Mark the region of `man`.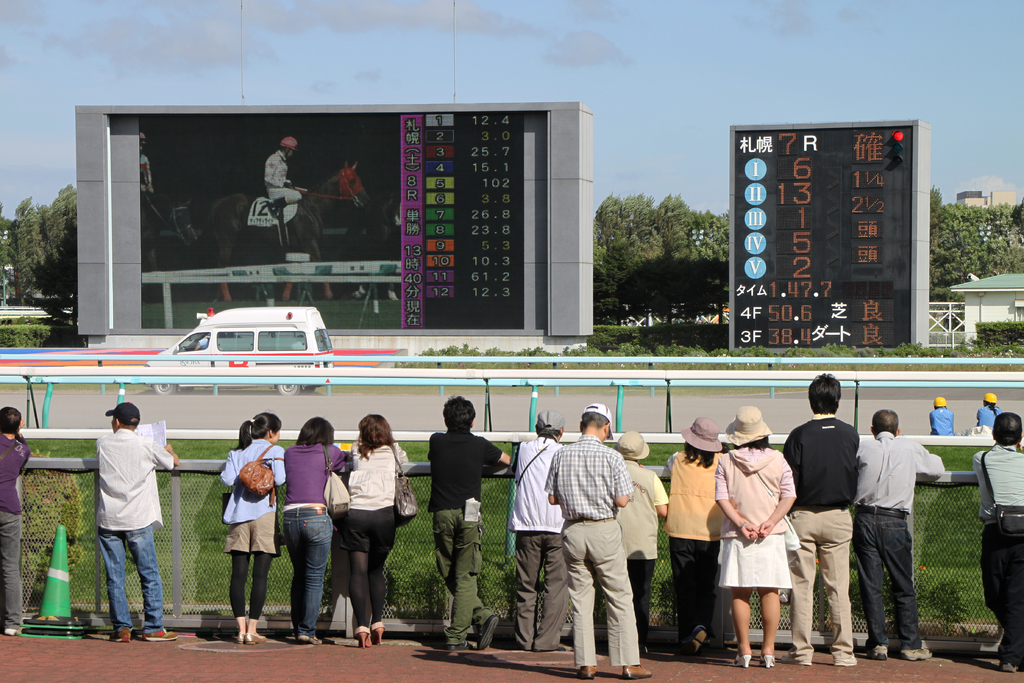
Region: region(0, 404, 33, 632).
